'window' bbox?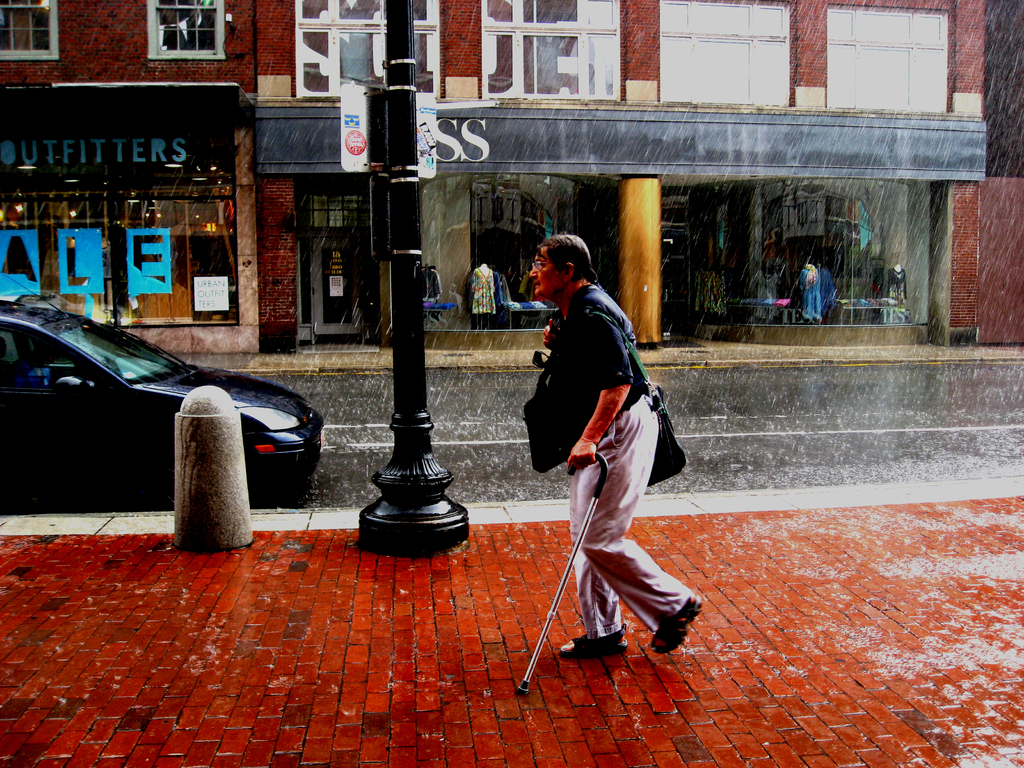
select_region(661, 0, 792, 107)
